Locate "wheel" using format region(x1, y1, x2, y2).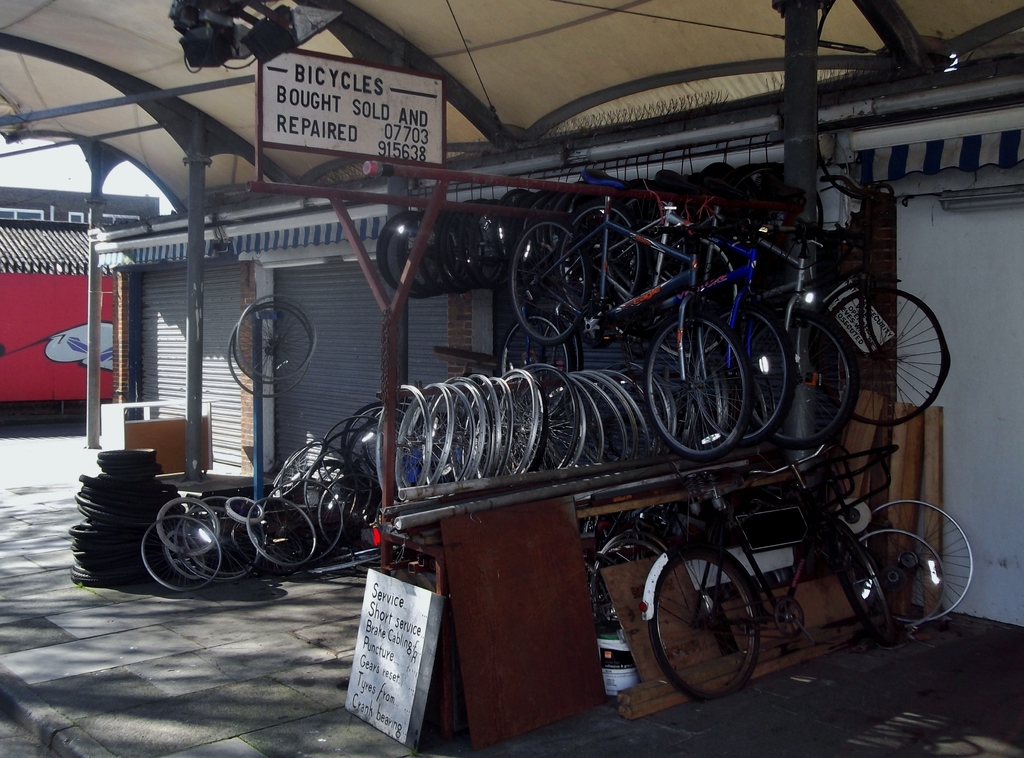
region(865, 503, 977, 623).
